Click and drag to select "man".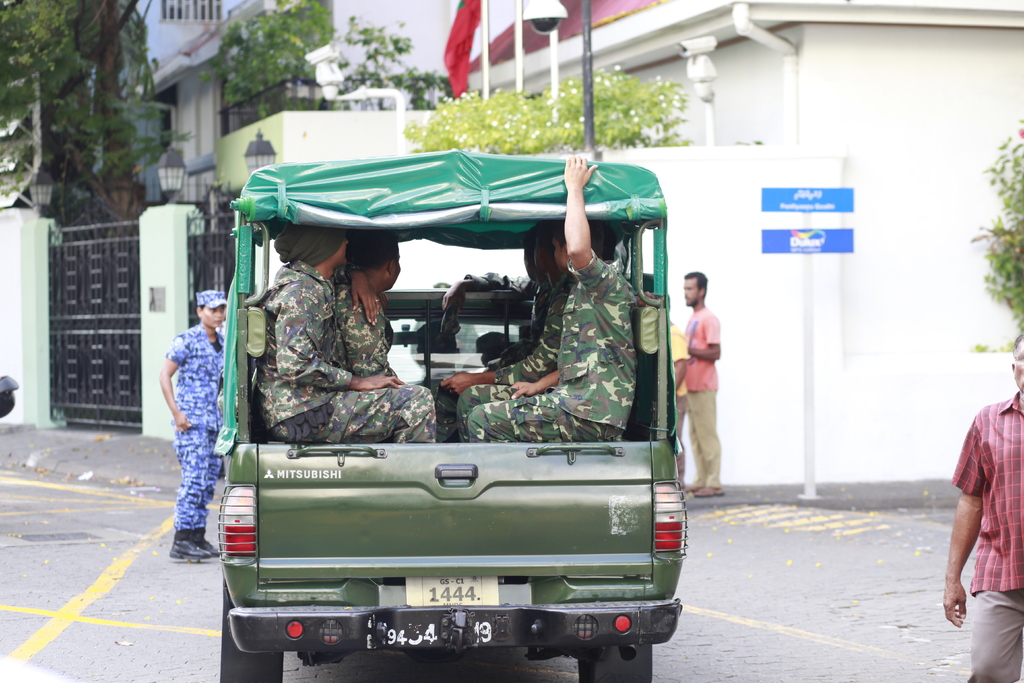
Selection: [left=248, top=211, right=436, bottom=435].
